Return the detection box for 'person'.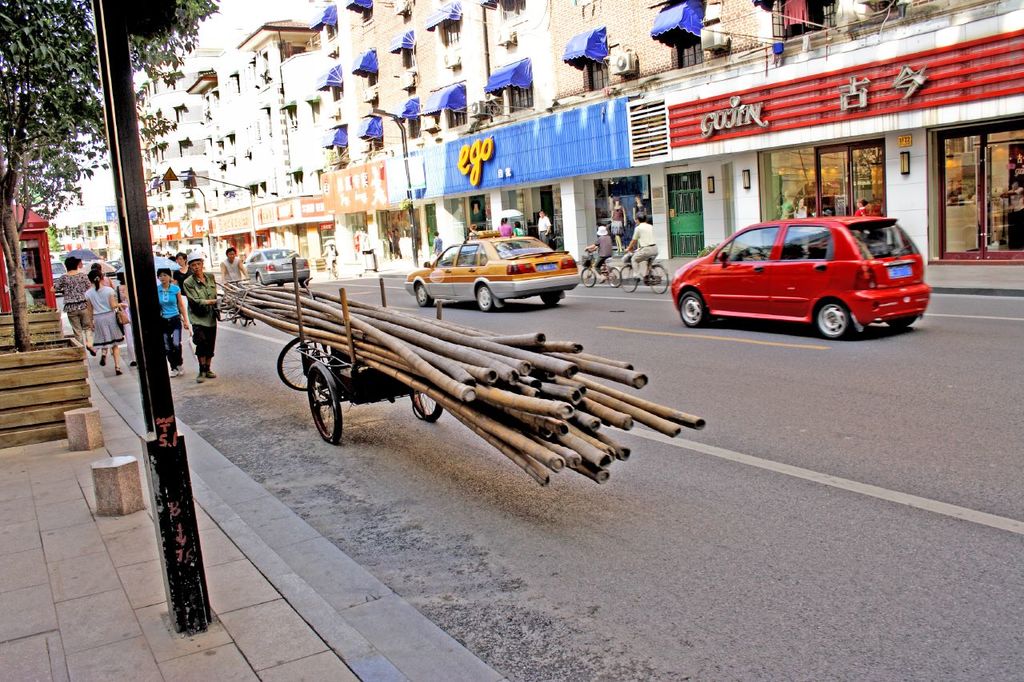
621 208 659 279.
